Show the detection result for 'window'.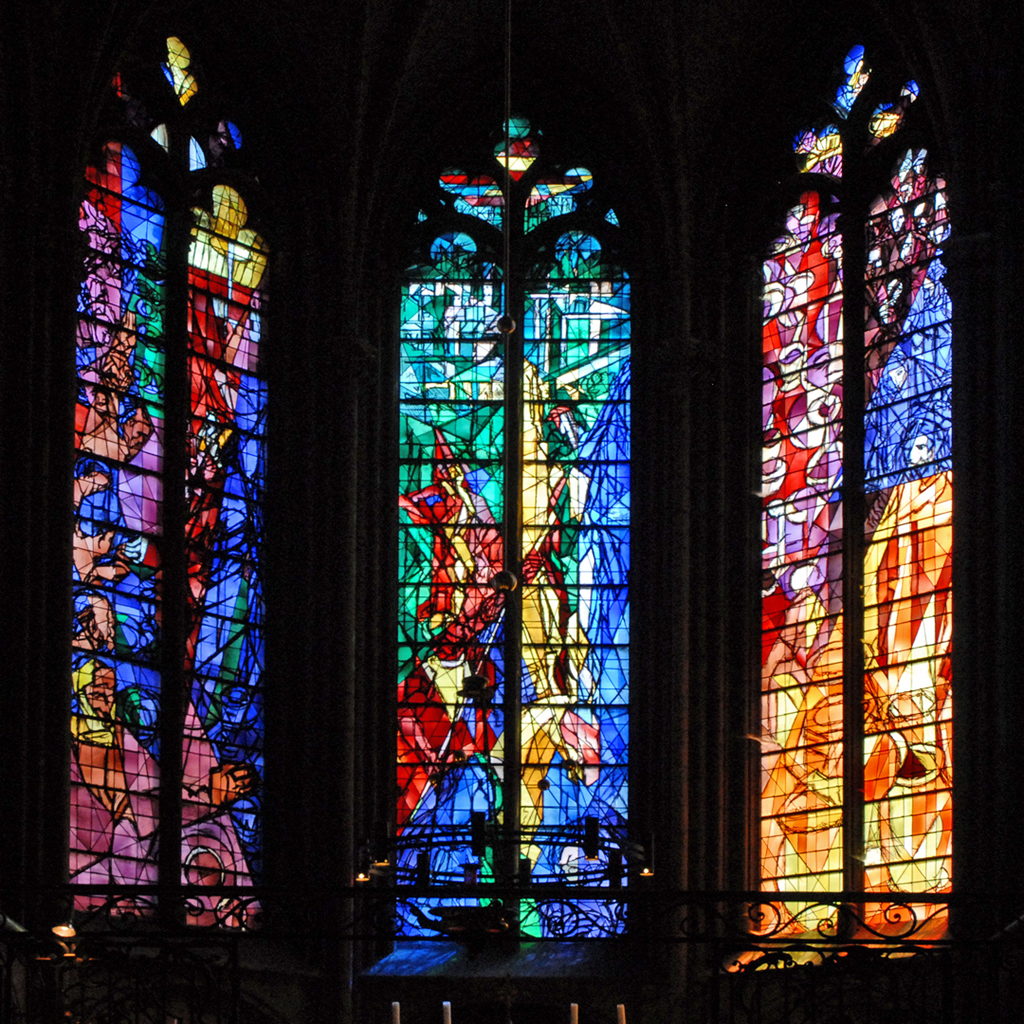
BBox(742, 26, 965, 946).
